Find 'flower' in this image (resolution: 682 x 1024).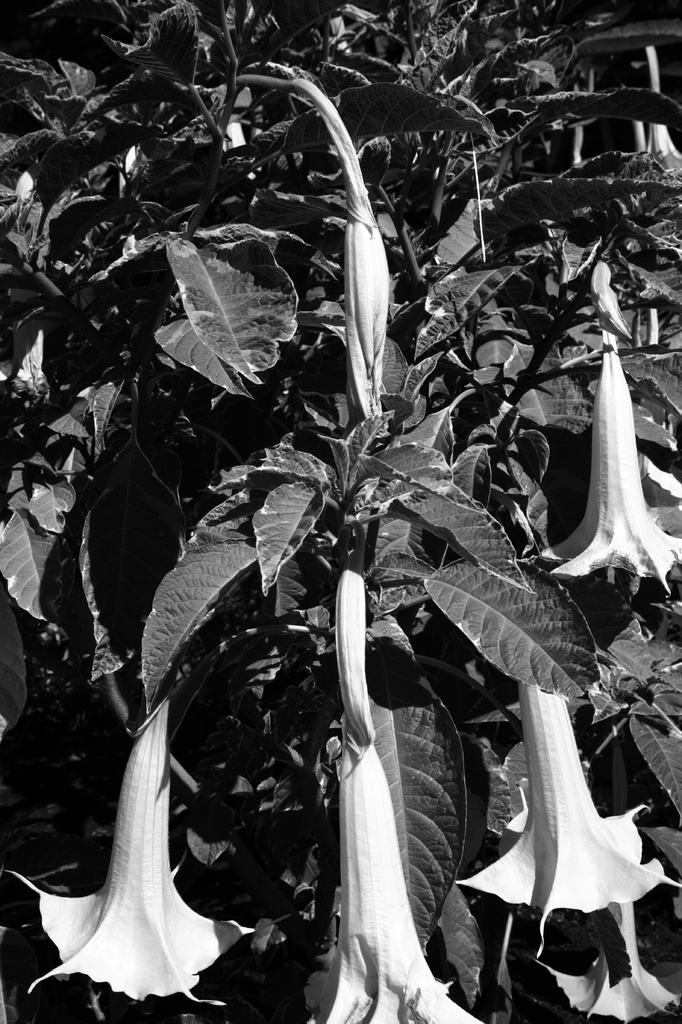
<region>460, 673, 681, 960</region>.
